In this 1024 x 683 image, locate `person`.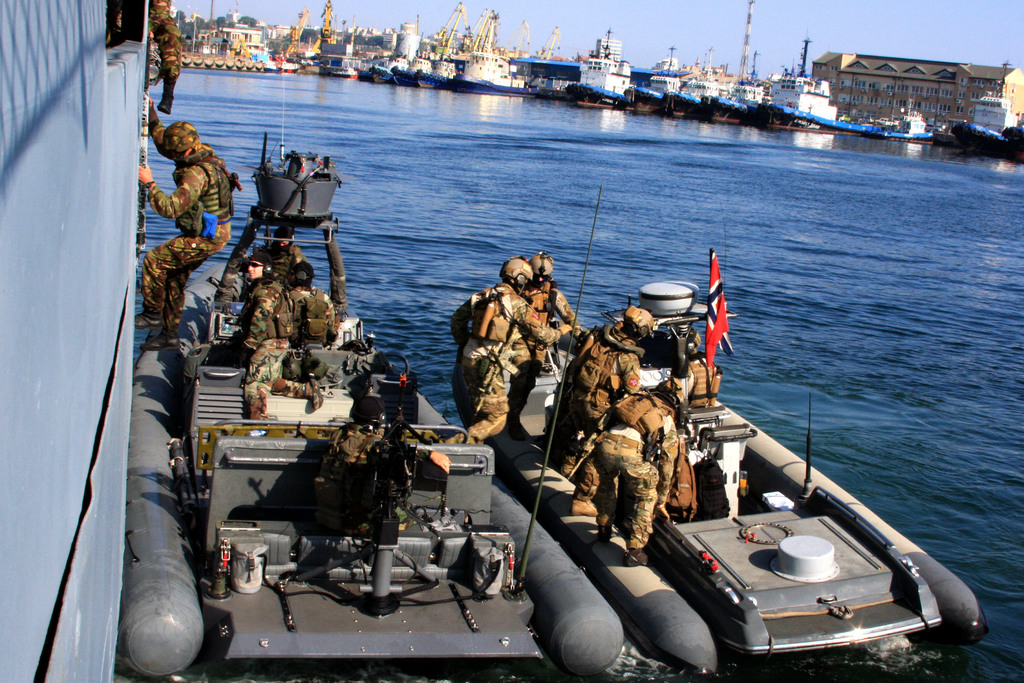
Bounding box: 208 251 284 372.
